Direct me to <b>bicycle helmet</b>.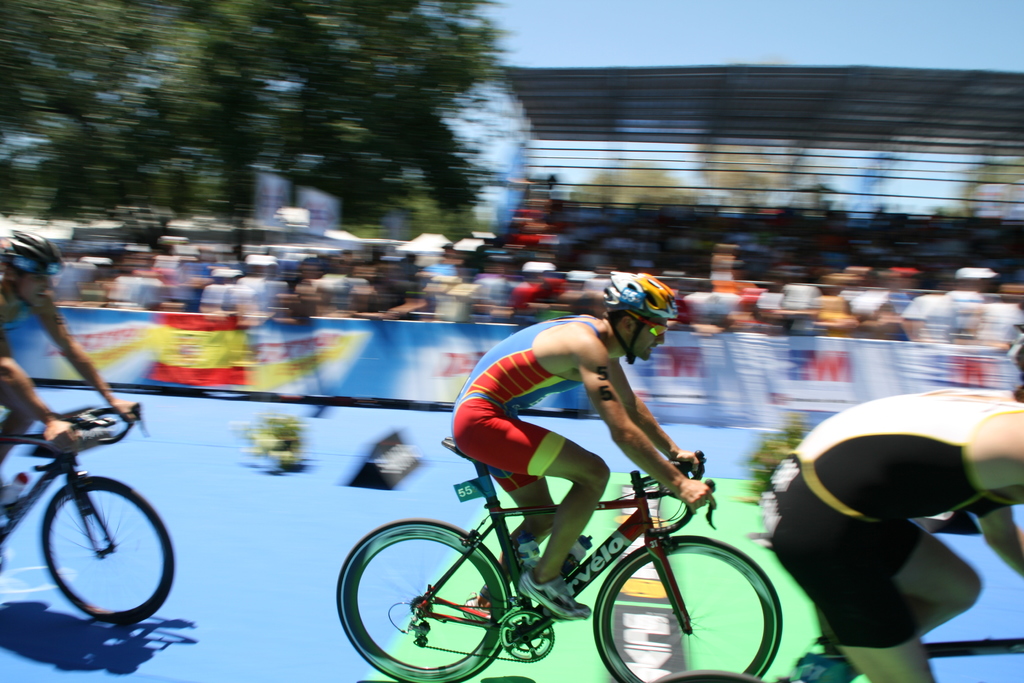
Direction: 0/229/63/275.
